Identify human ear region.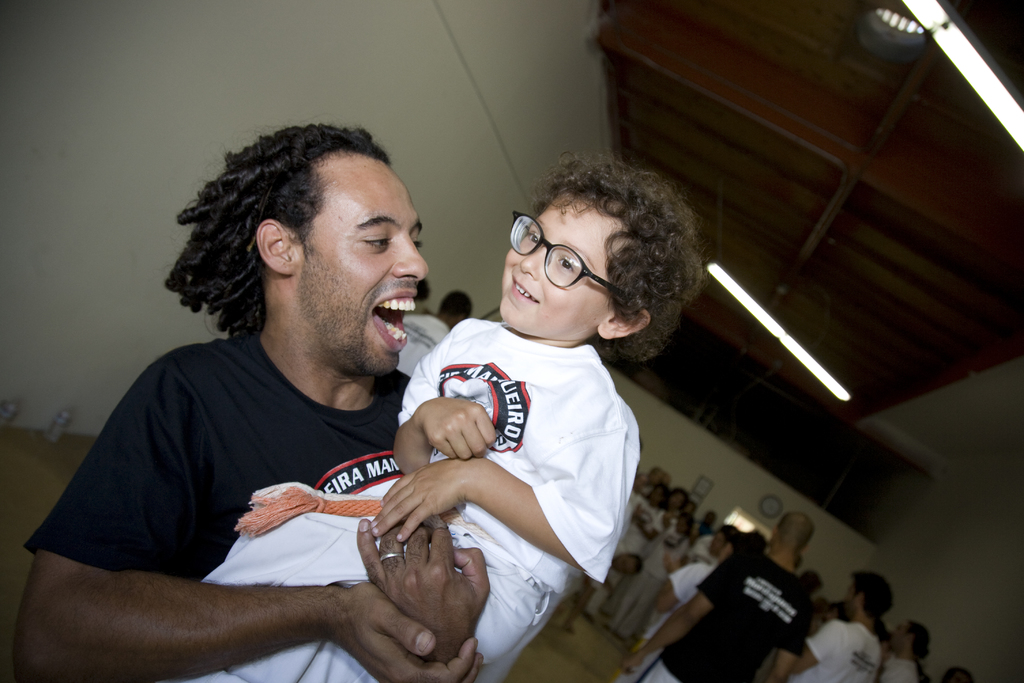
Region: bbox=[598, 312, 650, 341].
